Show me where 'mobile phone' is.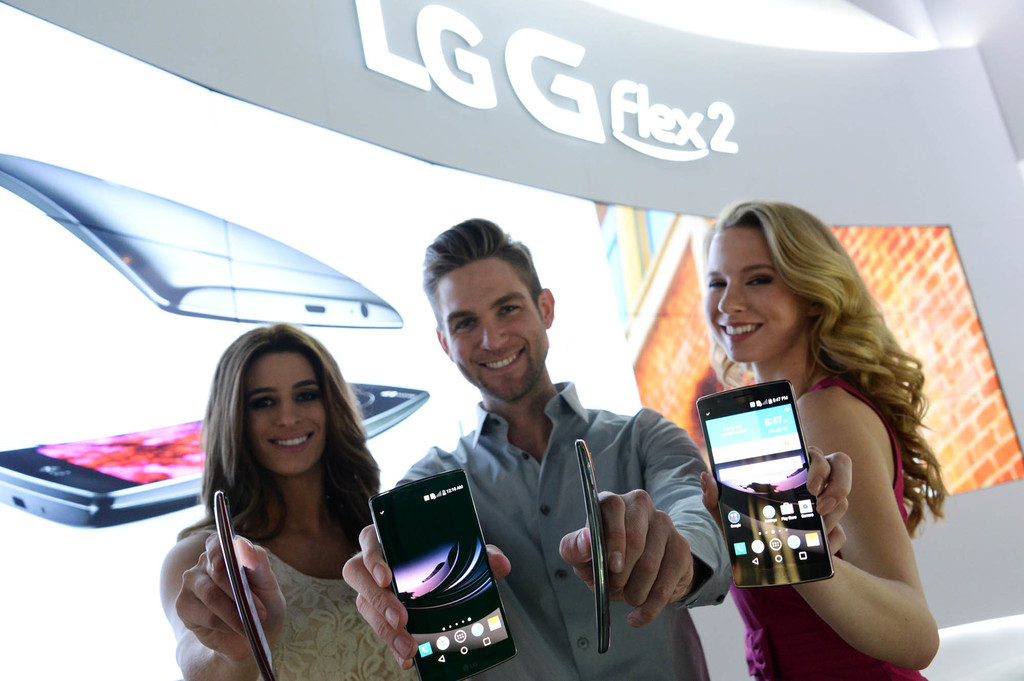
'mobile phone' is at box(369, 467, 512, 680).
